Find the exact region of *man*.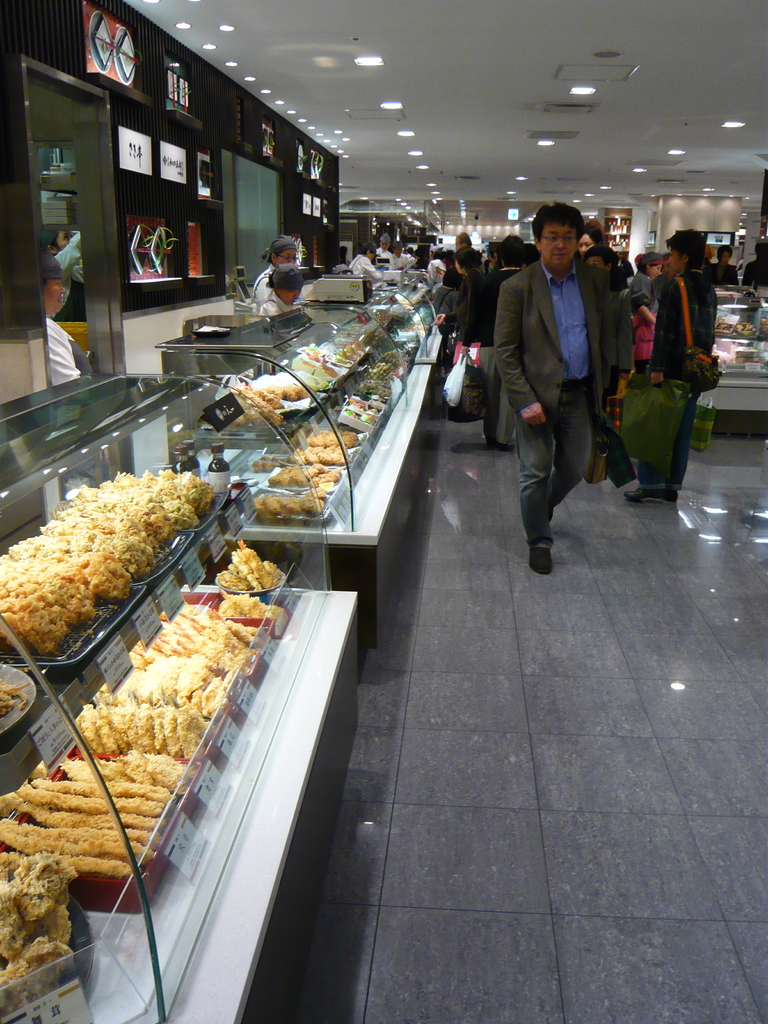
Exact region: l=493, t=203, r=620, b=577.
